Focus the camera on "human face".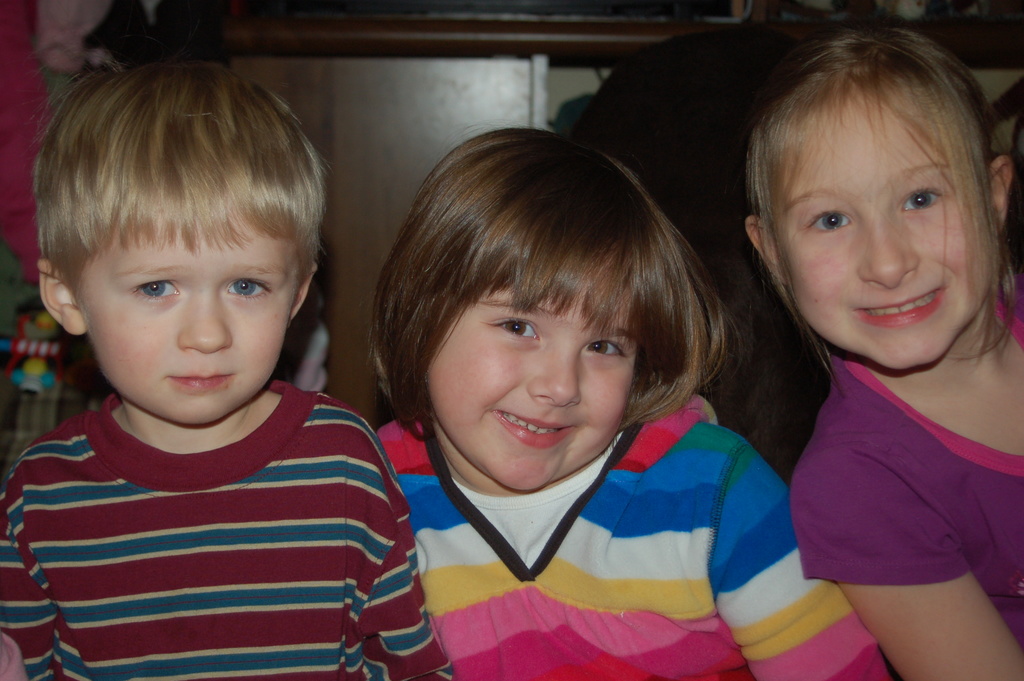
Focus region: 81 203 303 424.
